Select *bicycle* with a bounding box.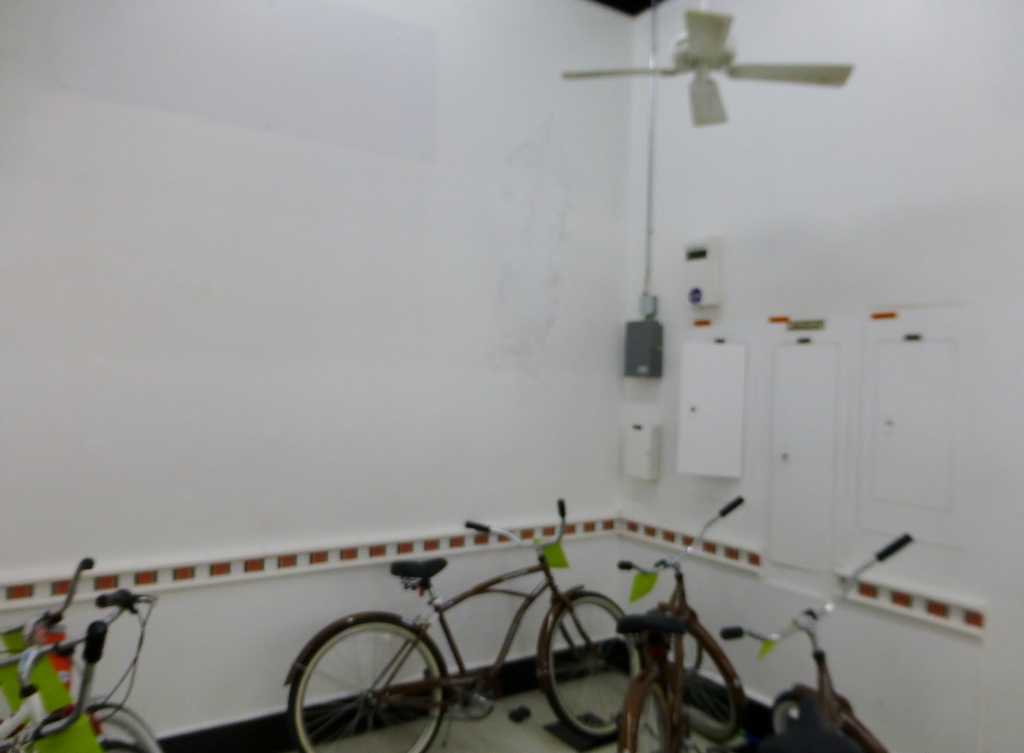
x1=0, y1=618, x2=104, y2=752.
